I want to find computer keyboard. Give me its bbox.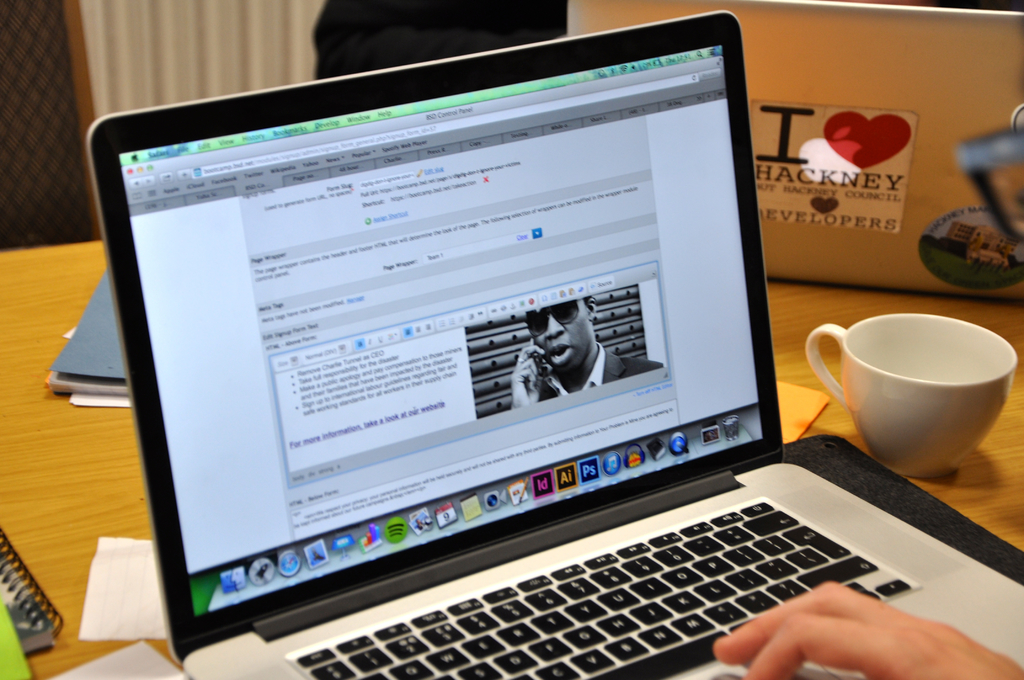
<bbox>292, 497, 916, 679</bbox>.
